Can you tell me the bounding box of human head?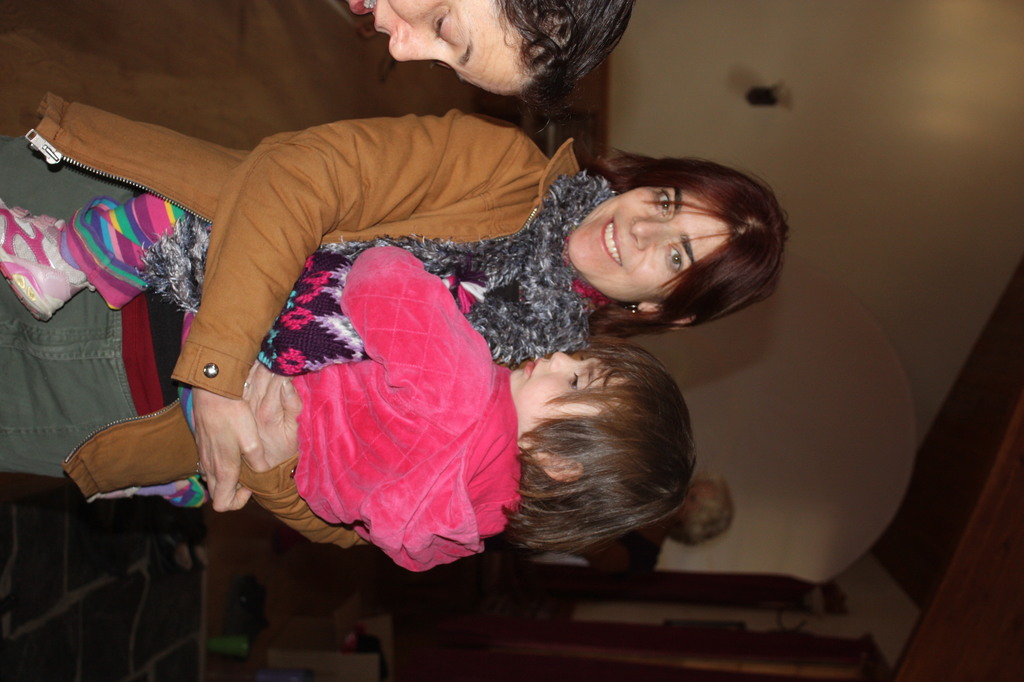
[495,334,726,585].
